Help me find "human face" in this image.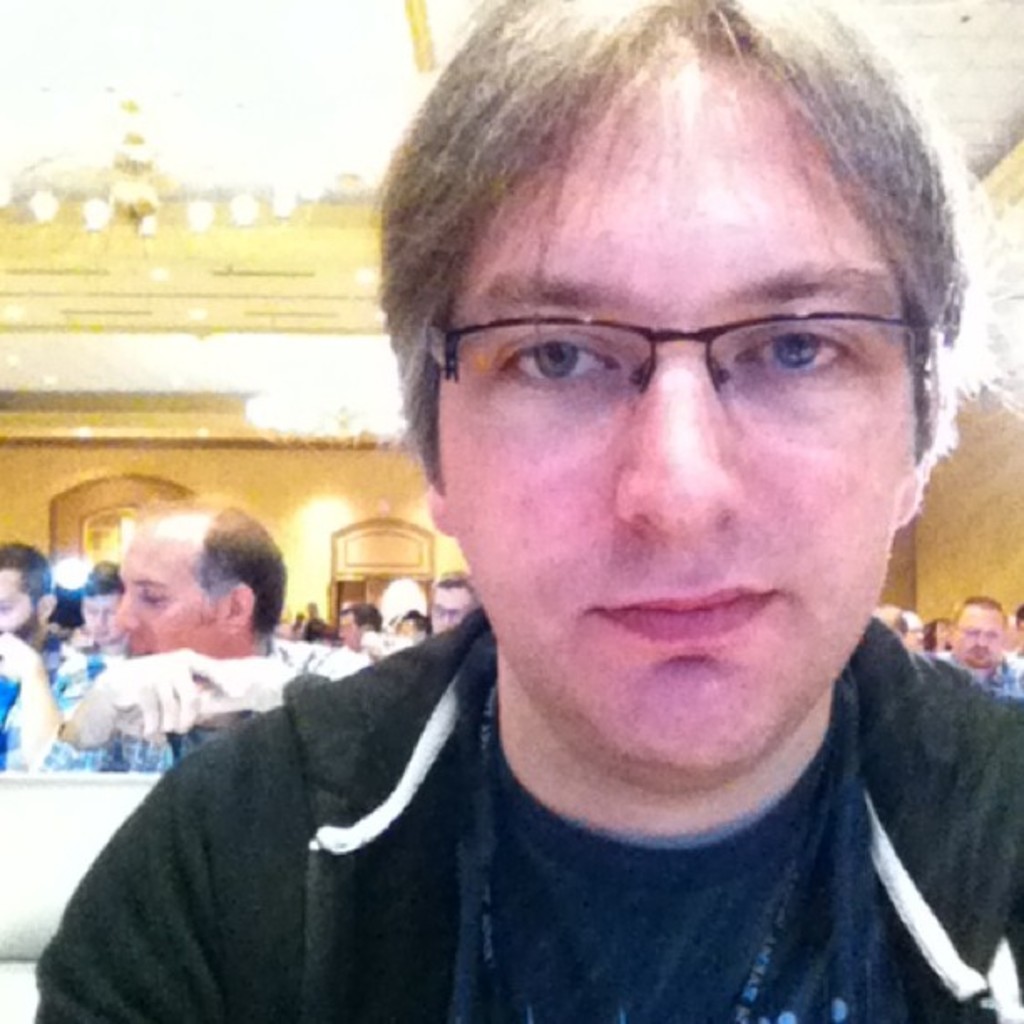
Found it: bbox=[440, 33, 915, 780].
